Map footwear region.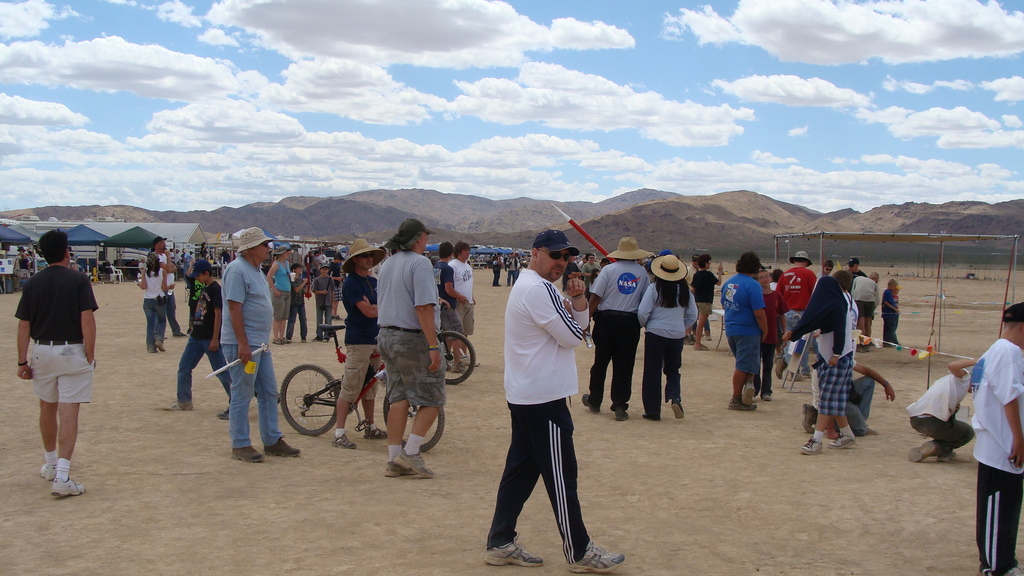
Mapped to 803, 374, 811, 378.
